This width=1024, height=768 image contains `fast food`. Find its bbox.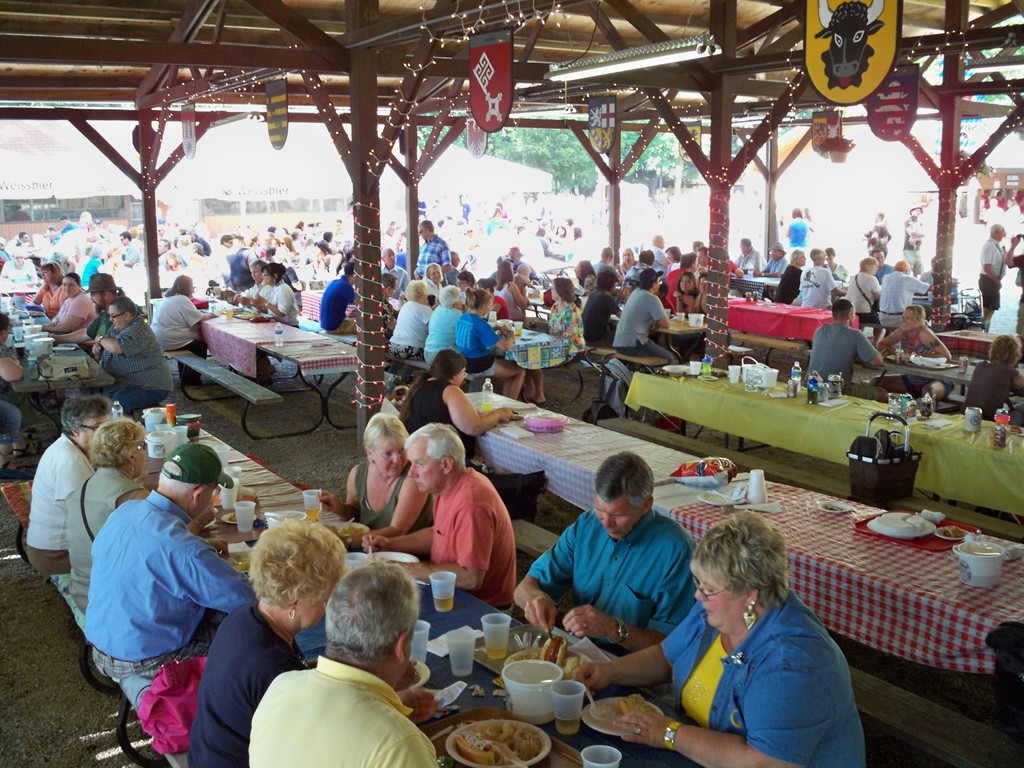
620/689/649/715.
